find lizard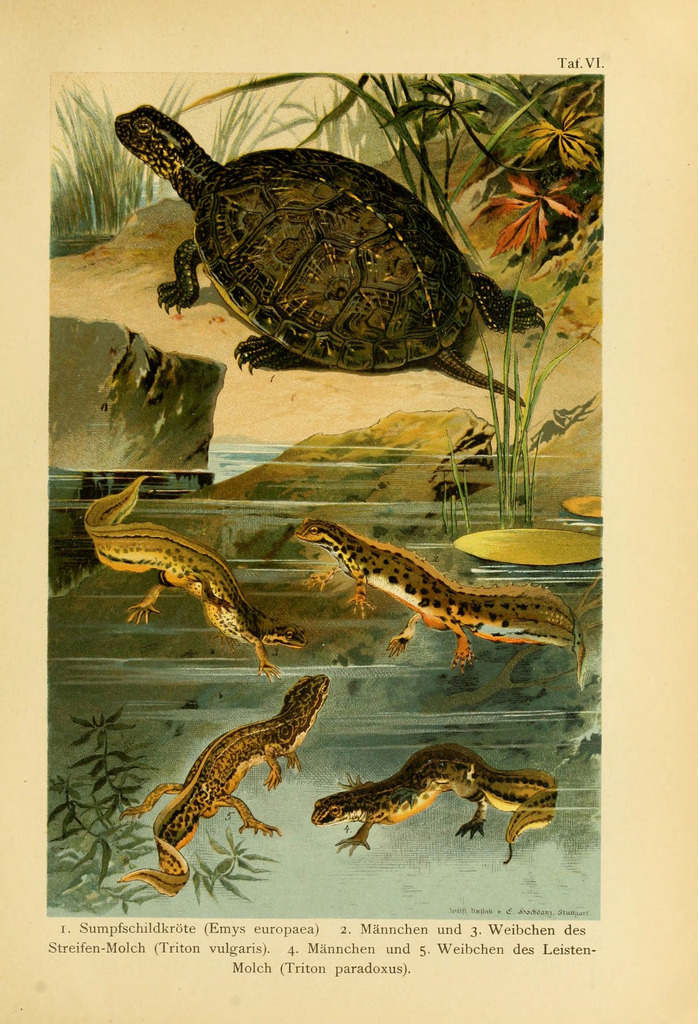
113 660 323 888
